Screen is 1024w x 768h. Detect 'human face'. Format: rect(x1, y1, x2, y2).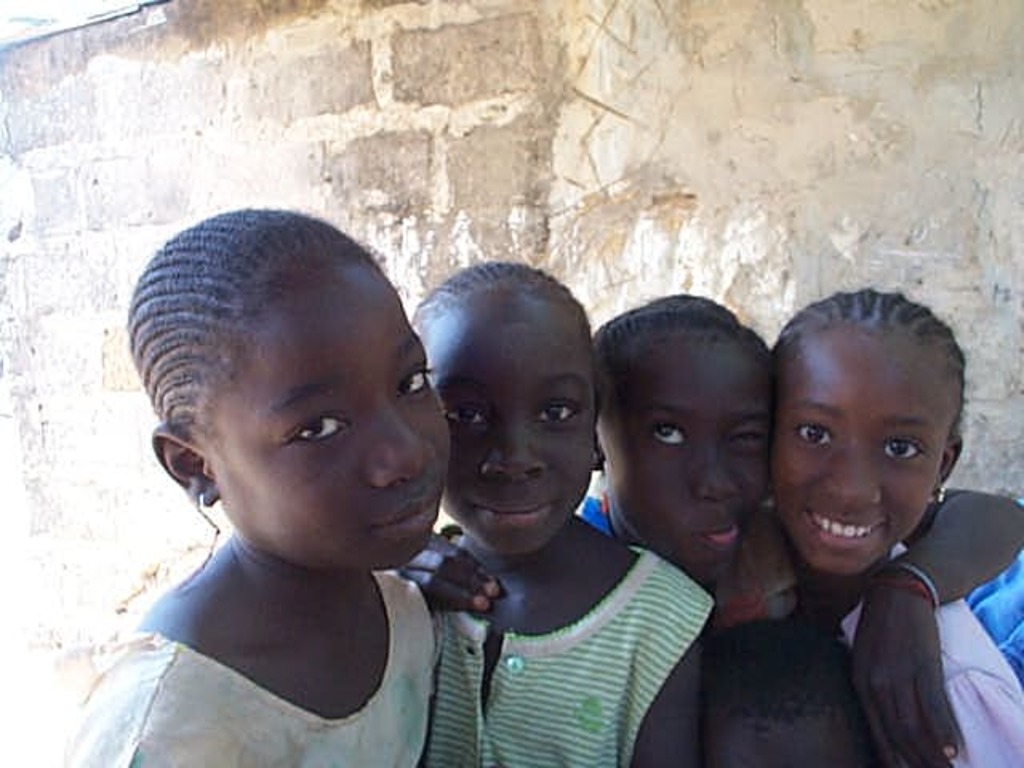
rect(429, 294, 595, 554).
